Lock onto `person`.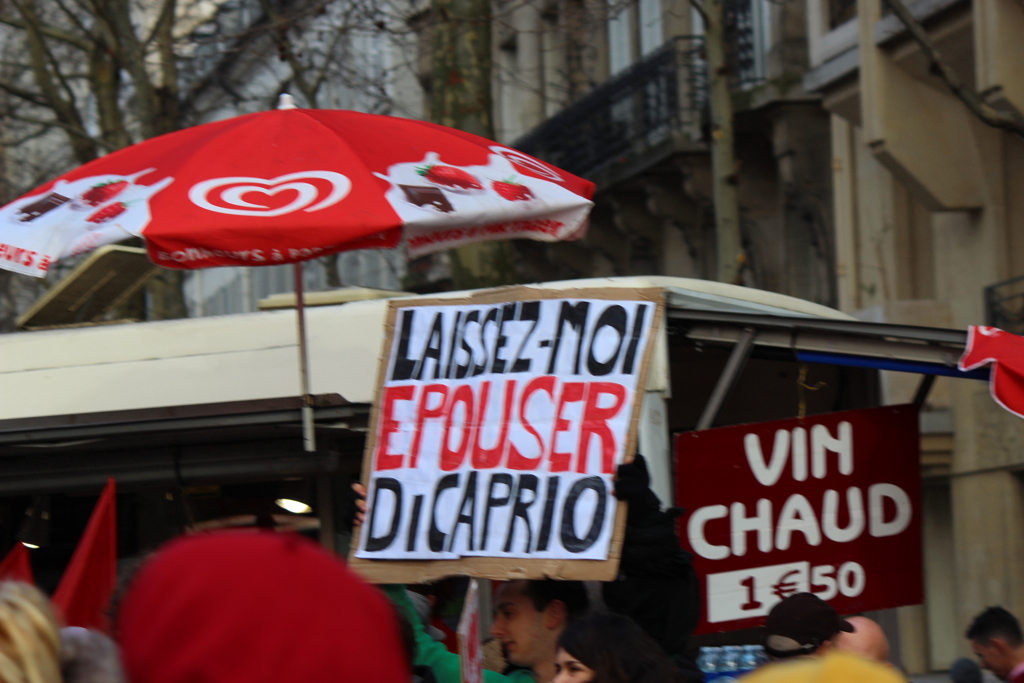
Locked: <bbox>346, 478, 593, 682</bbox>.
